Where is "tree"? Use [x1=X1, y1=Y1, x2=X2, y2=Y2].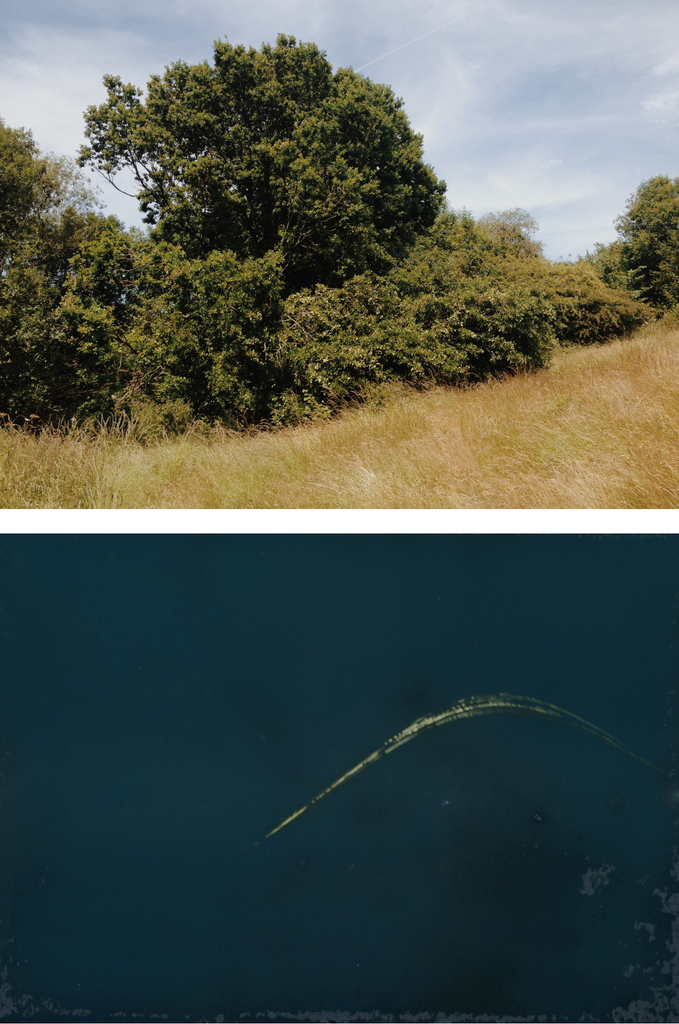
[x1=426, y1=284, x2=564, y2=381].
